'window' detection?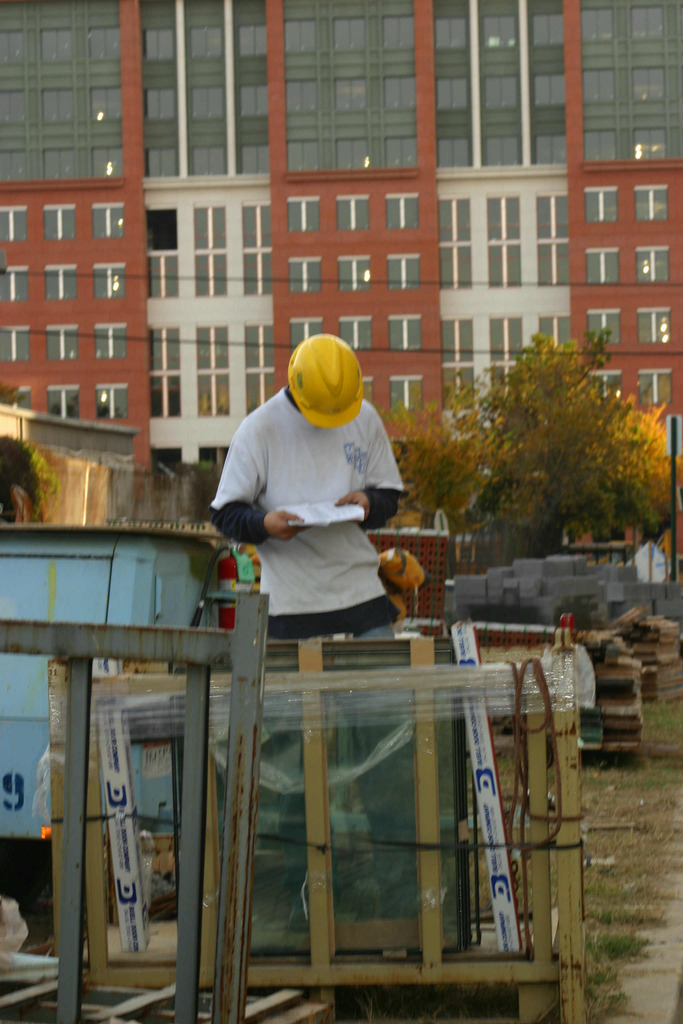
Rect(246, 372, 274, 414)
